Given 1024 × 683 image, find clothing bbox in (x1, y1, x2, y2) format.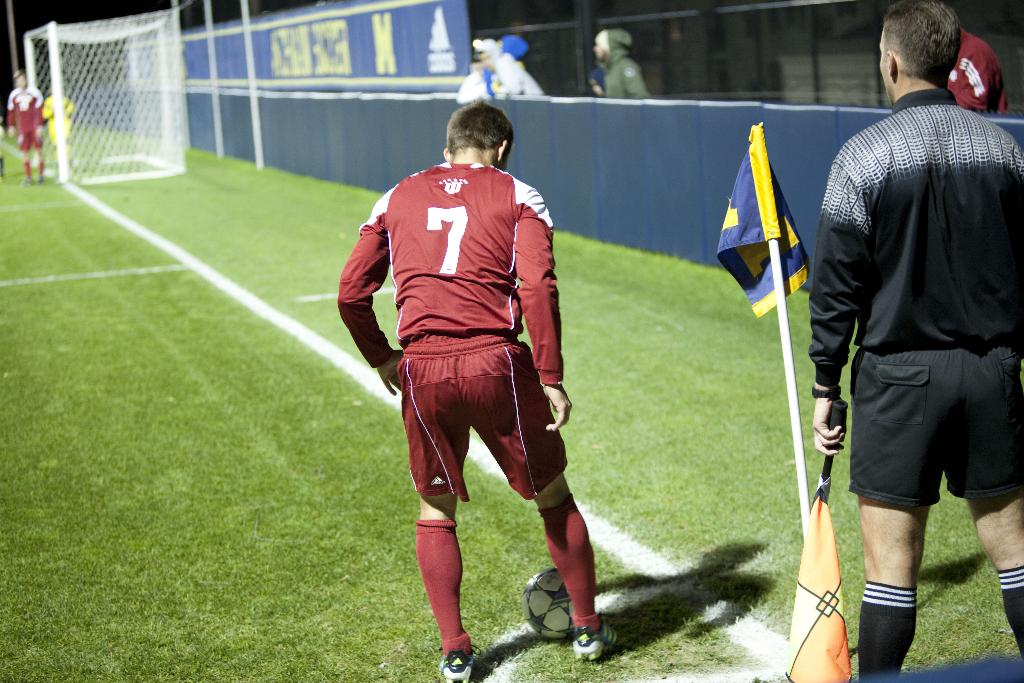
(454, 42, 540, 104).
